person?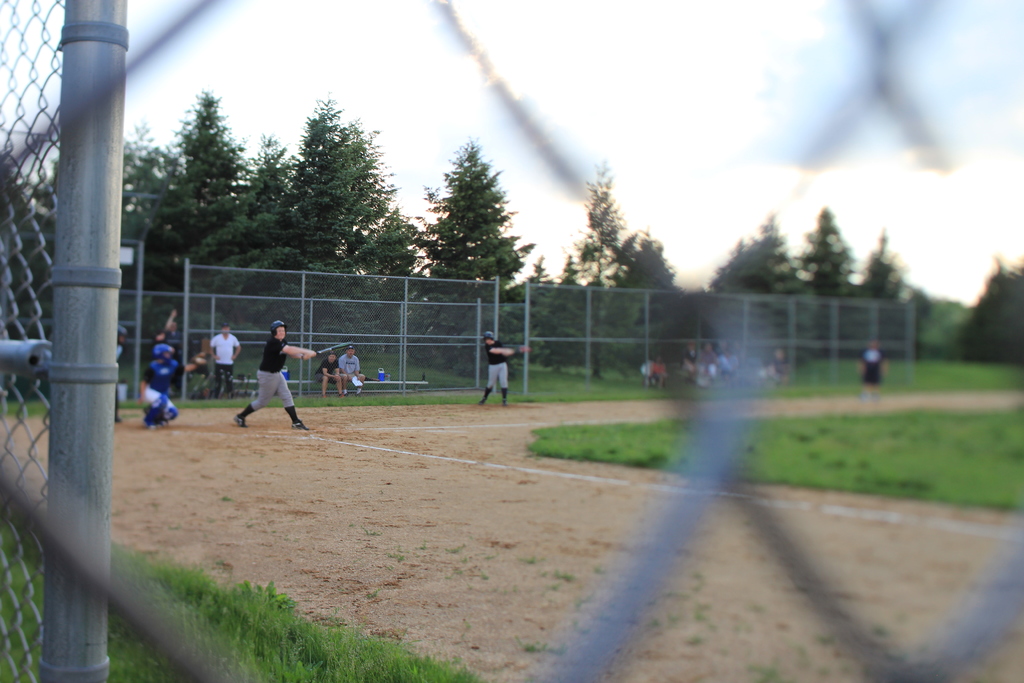
left=206, top=323, right=247, bottom=400
